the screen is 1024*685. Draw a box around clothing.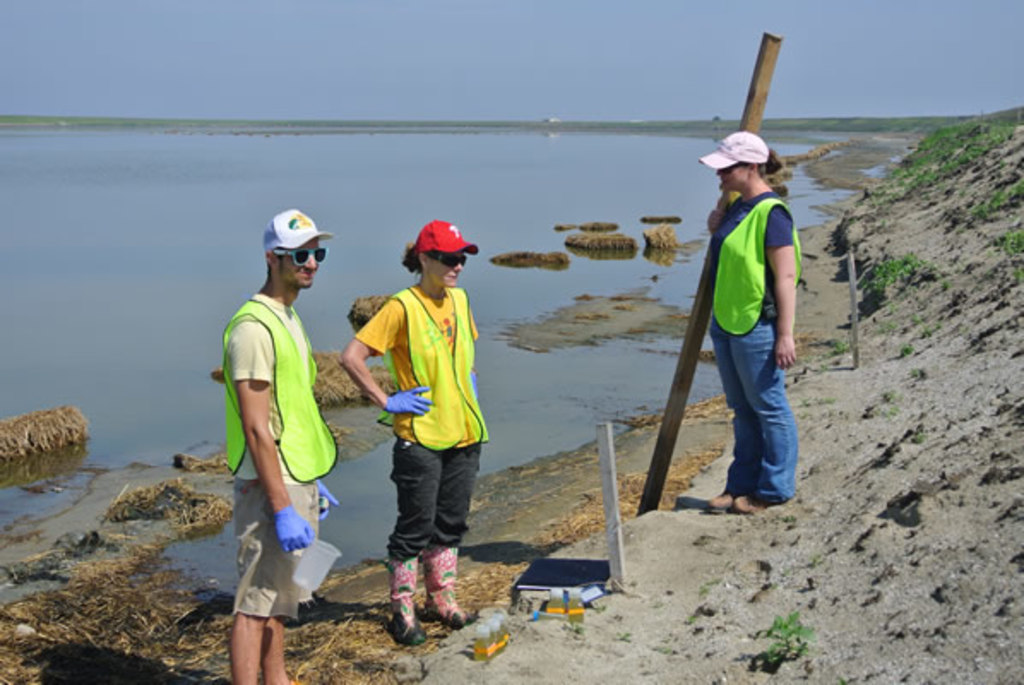
region(709, 190, 805, 503).
